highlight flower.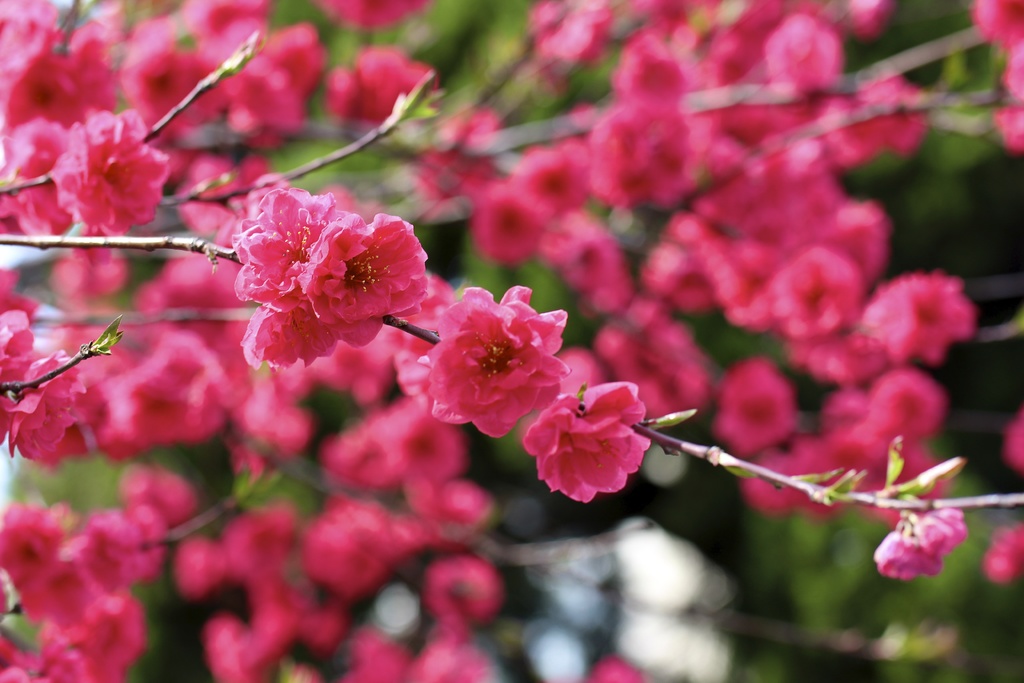
Highlighted region: x1=423 y1=284 x2=567 y2=431.
